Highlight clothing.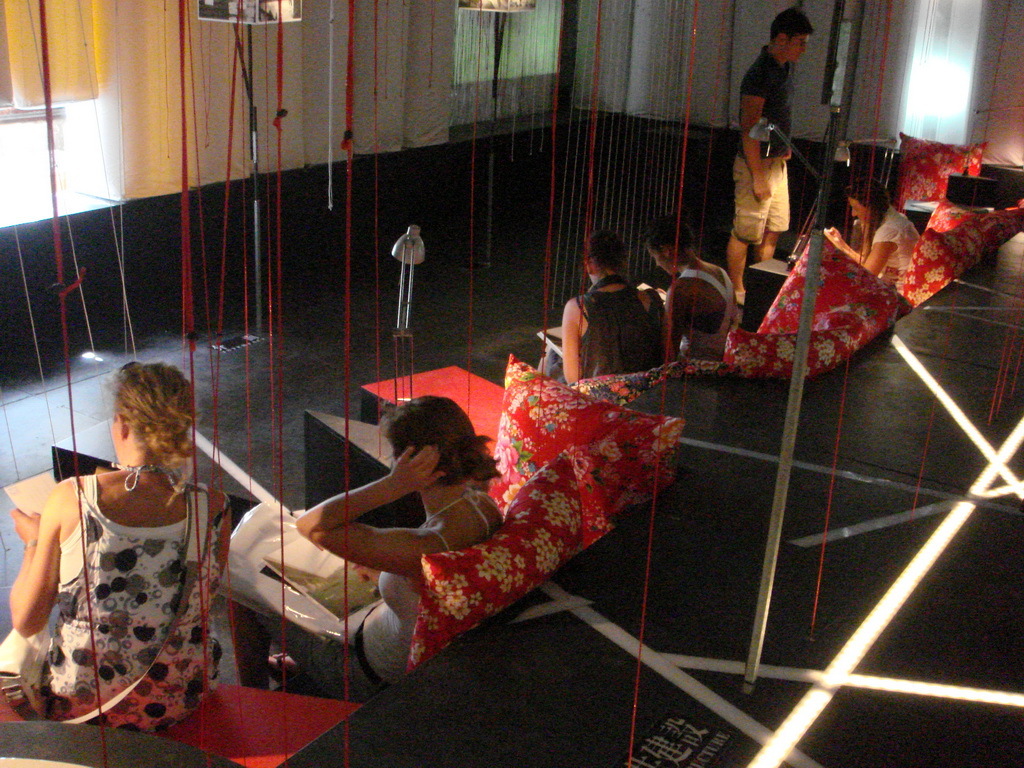
Highlighted region: rect(7, 456, 225, 740).
